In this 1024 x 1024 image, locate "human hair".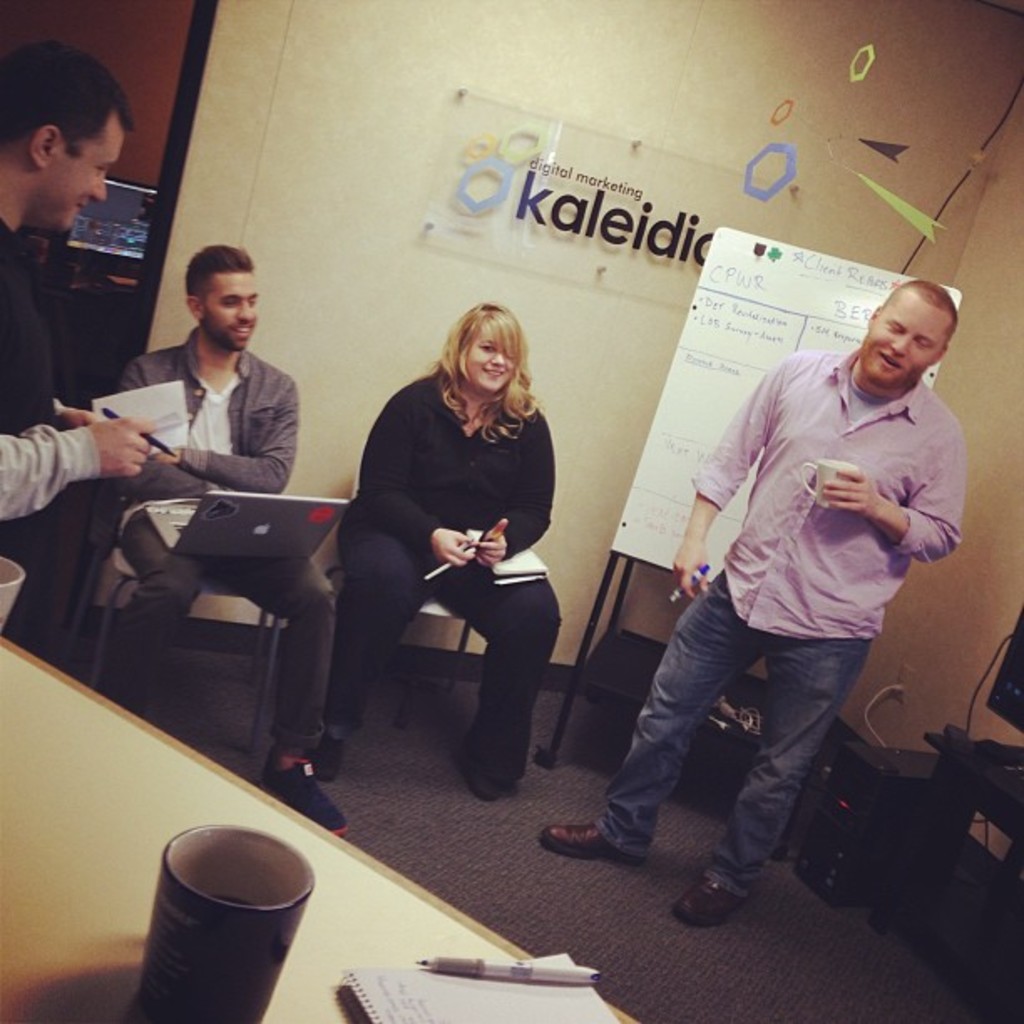
Bounding box: 0/30/146/171.
